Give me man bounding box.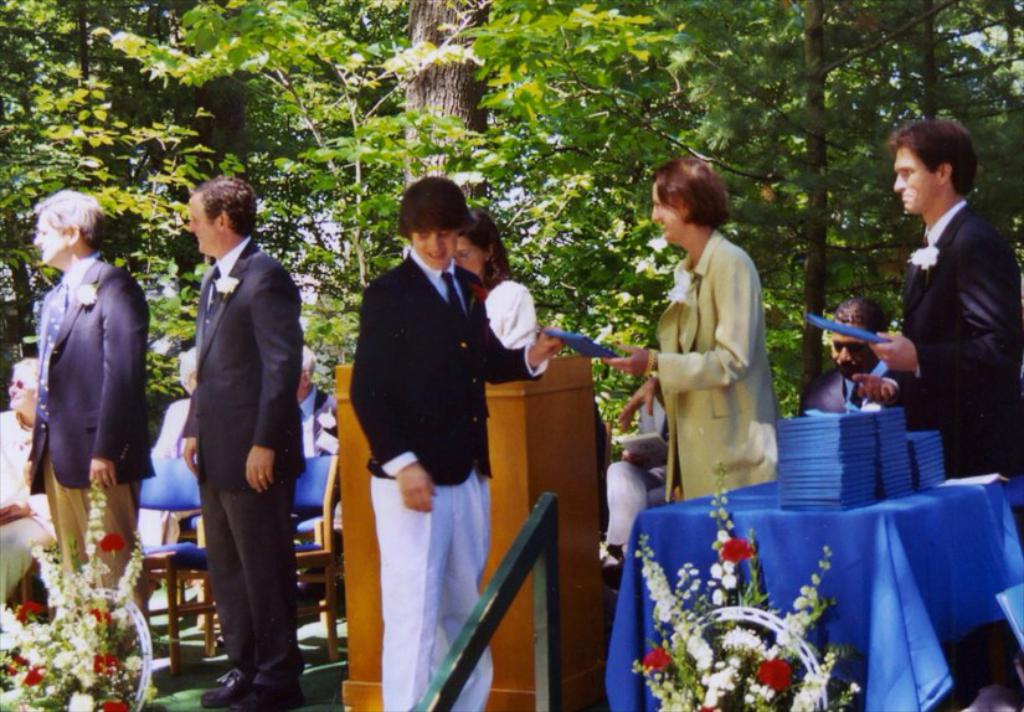
box(796, 309, 910, 414).
